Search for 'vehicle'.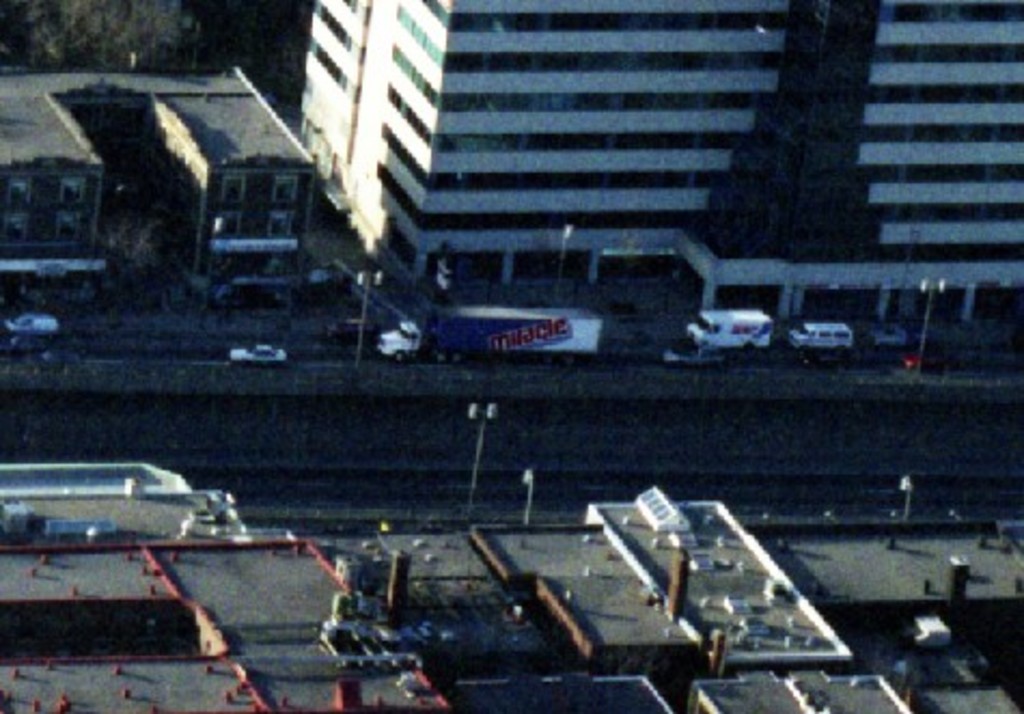
Found at l=864, t=328, r=914, b=345.
